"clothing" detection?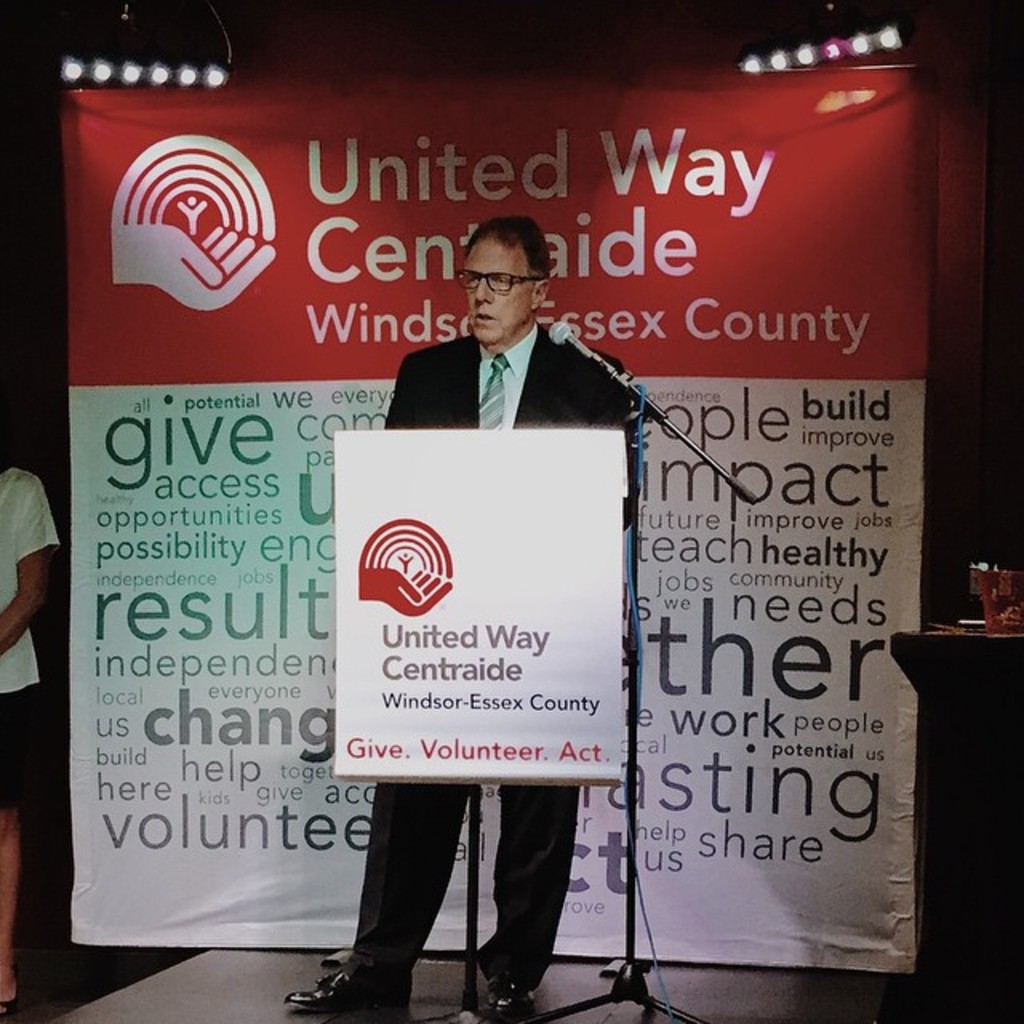
detection(381, 325, 630, 509)
